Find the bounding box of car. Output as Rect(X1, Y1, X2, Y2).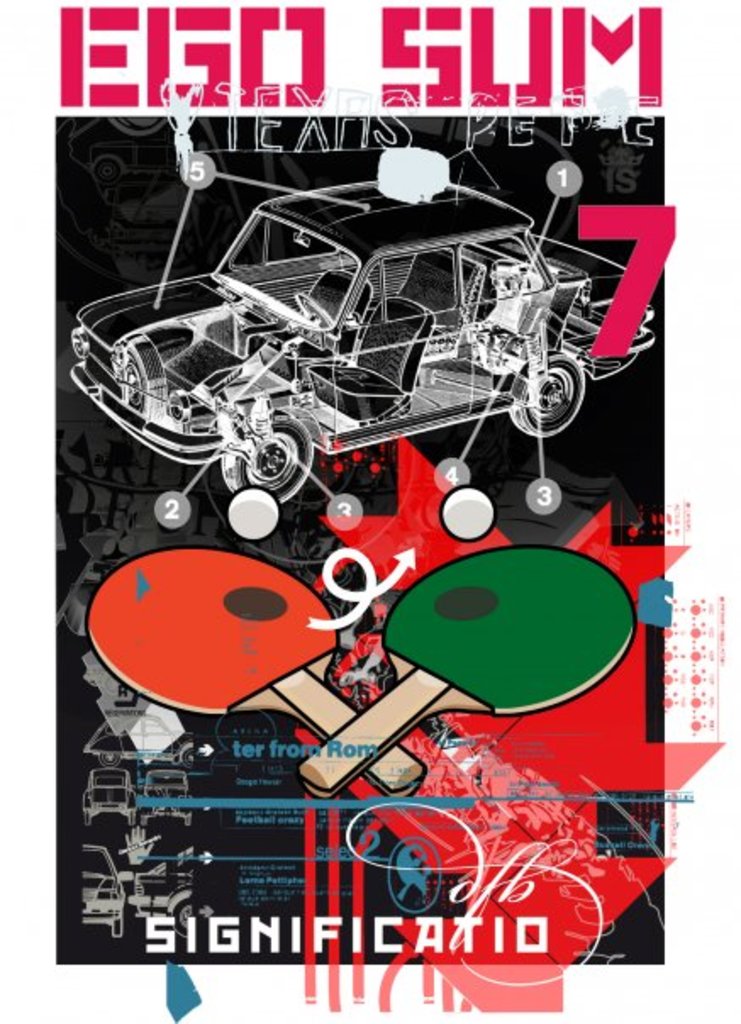
Rect(83, 770, 137, 829).
